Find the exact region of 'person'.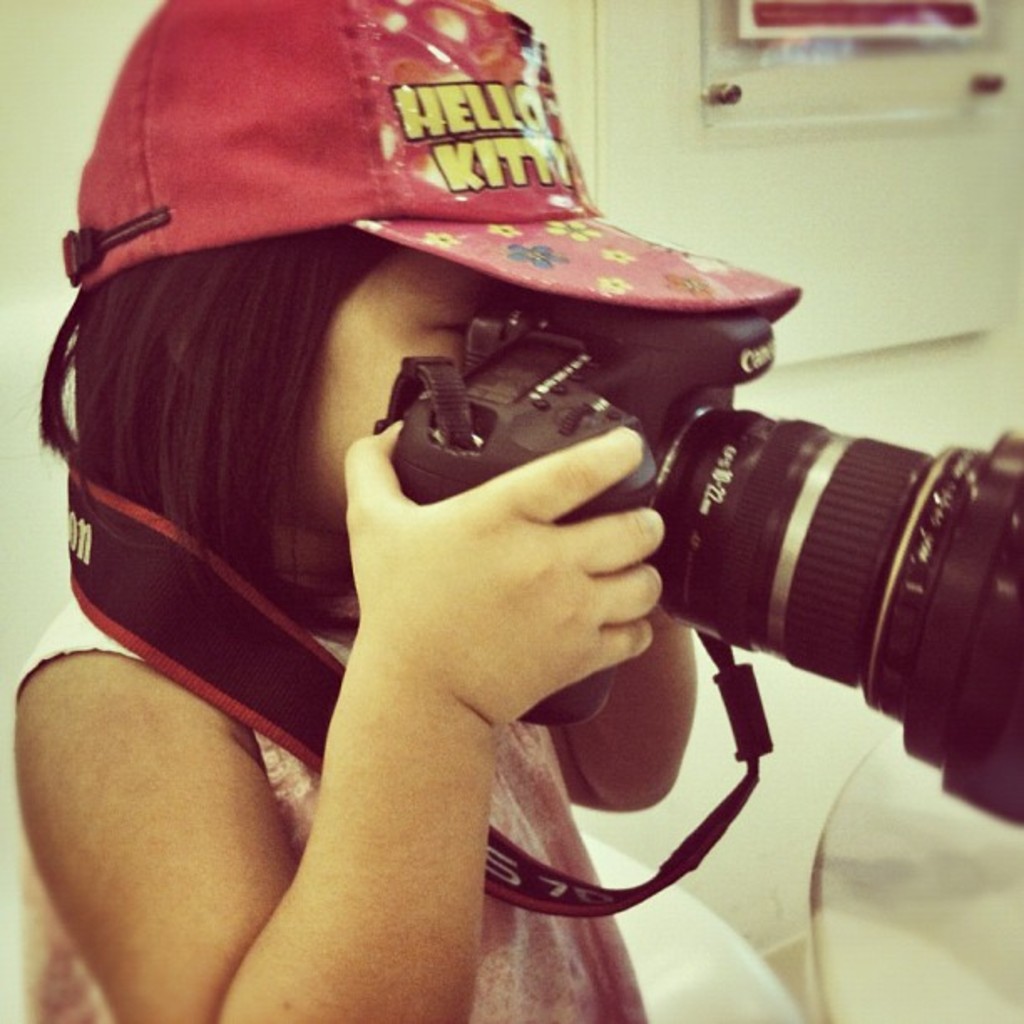
Exact region: bbox=[13, 0, 696, 1022].
